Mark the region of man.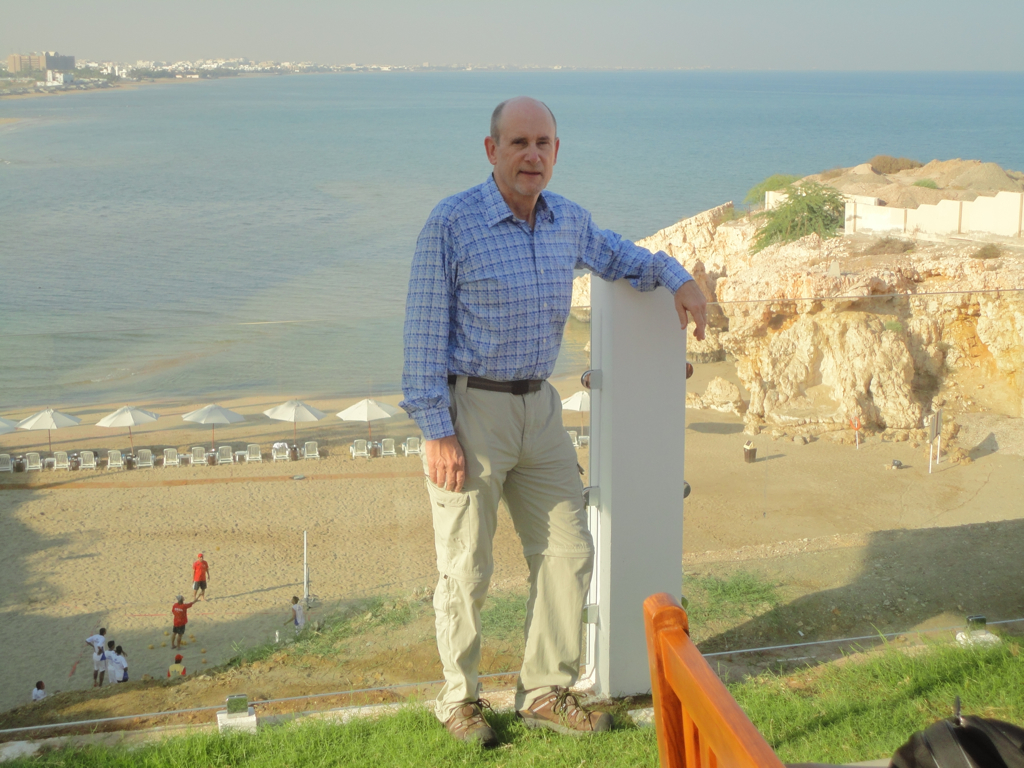
Region: crop(193, 546, 216, 599).
